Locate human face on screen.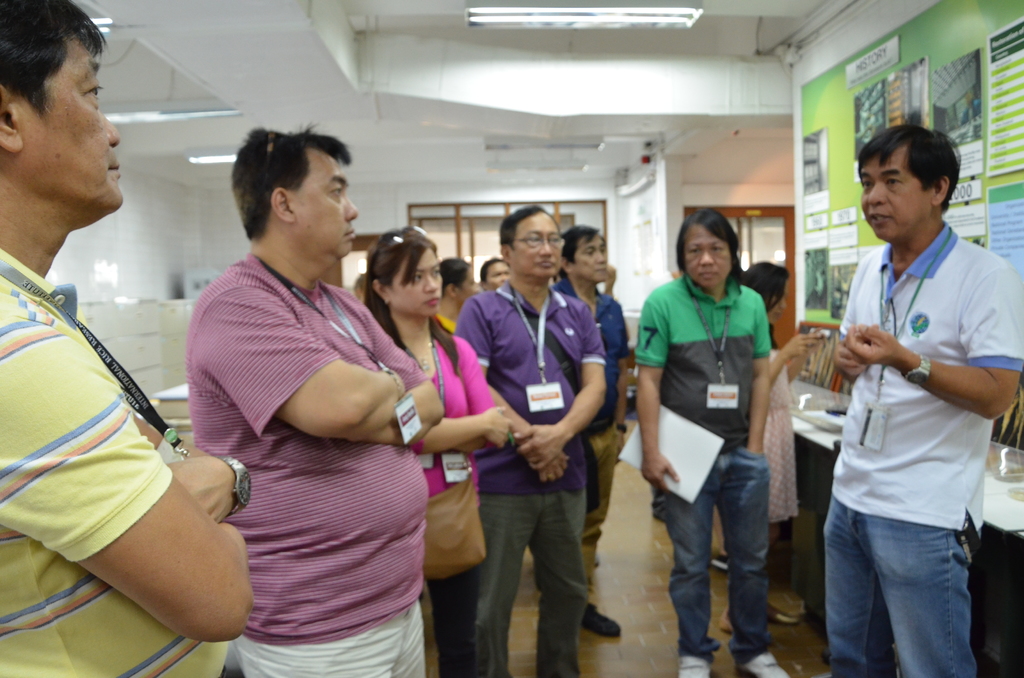
On screen at [576, 236, 607, 284].
